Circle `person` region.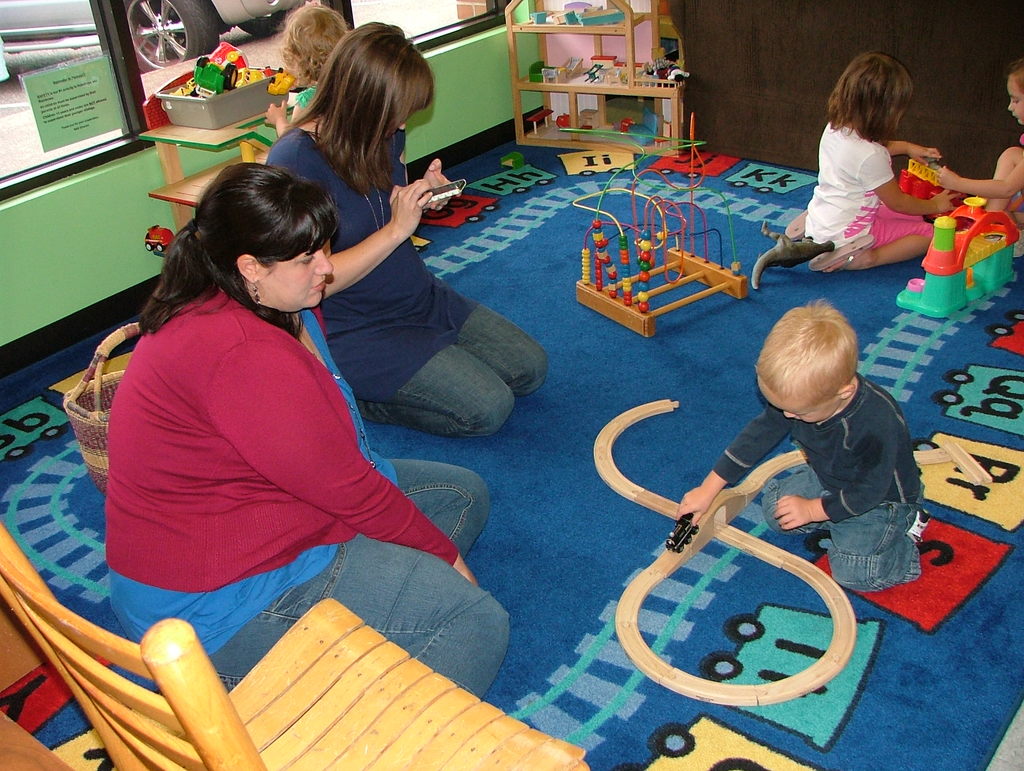
Region: {"x1": 675, "y1": 295, "x2": 940, "y2": 594}.
